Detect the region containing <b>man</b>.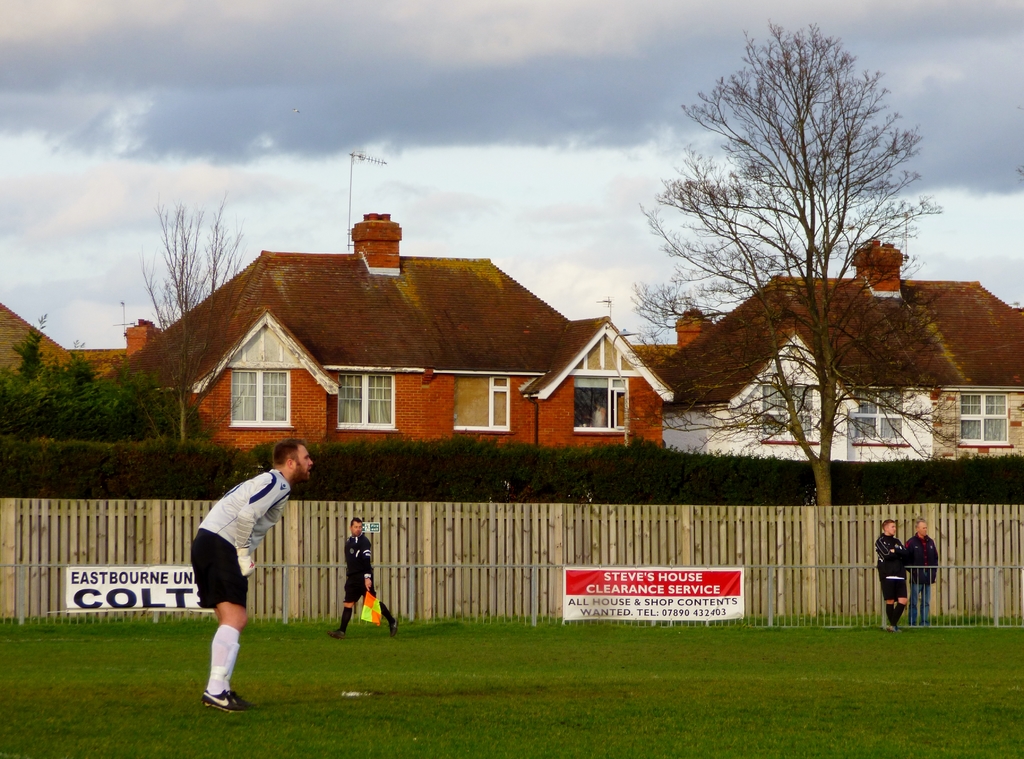
x1=326 y1=520 x2=388 y2=641.
